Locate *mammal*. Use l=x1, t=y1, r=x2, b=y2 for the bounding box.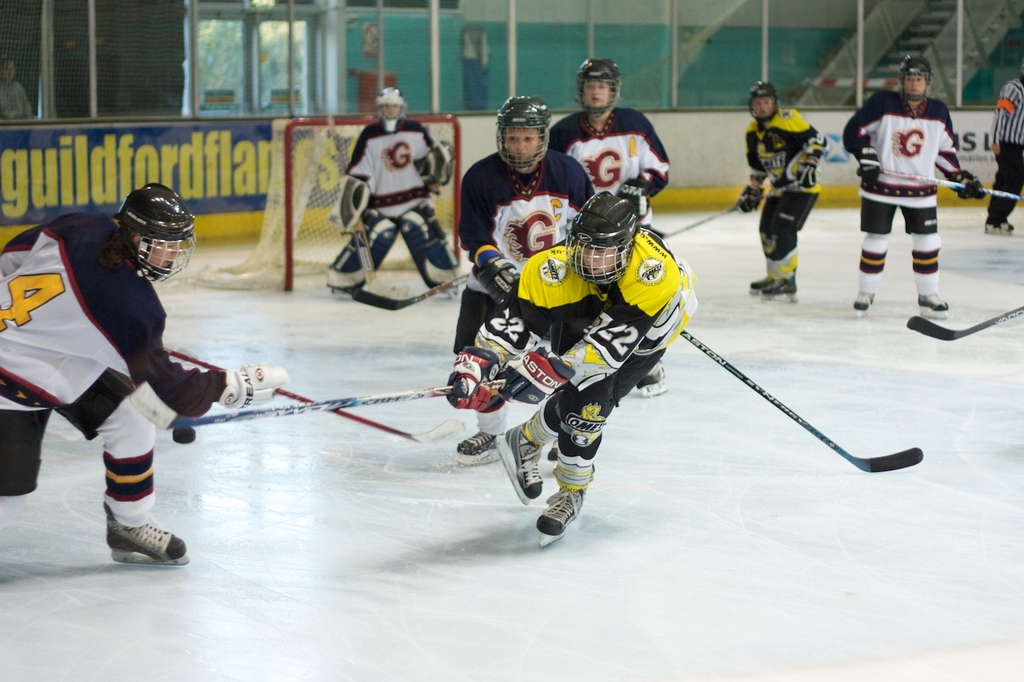
l=0, t=55, r=31, b=116.
